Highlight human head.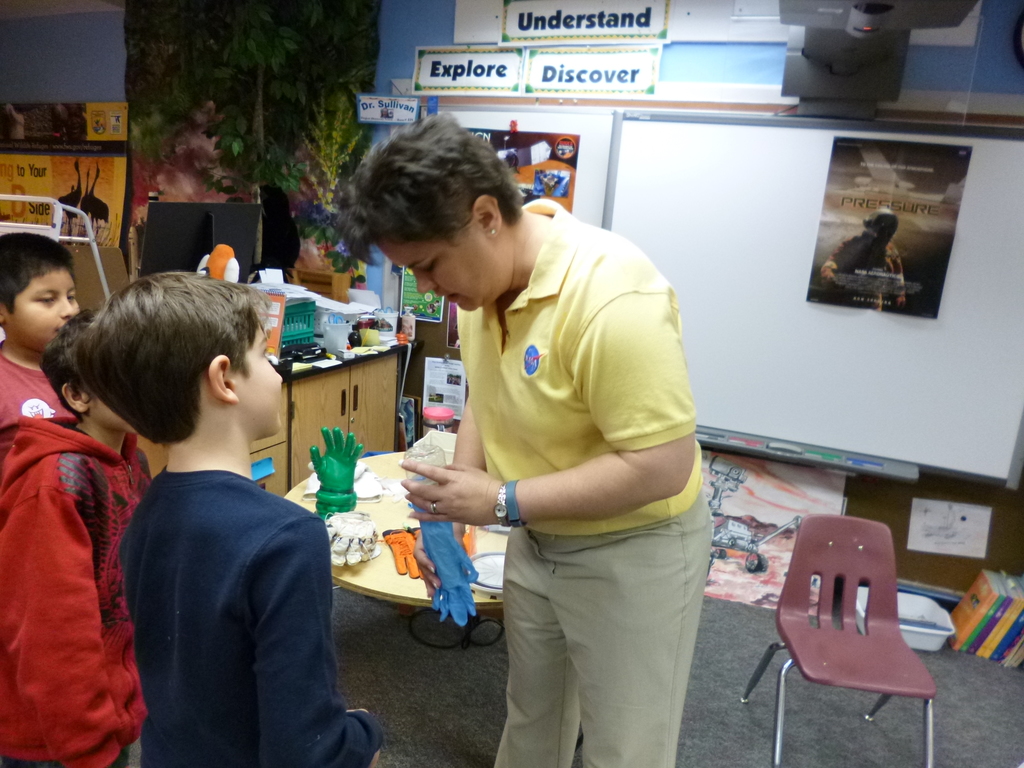
Highlighted region: pyautogui.locateOnScreen(36, 271, 295, 471).
